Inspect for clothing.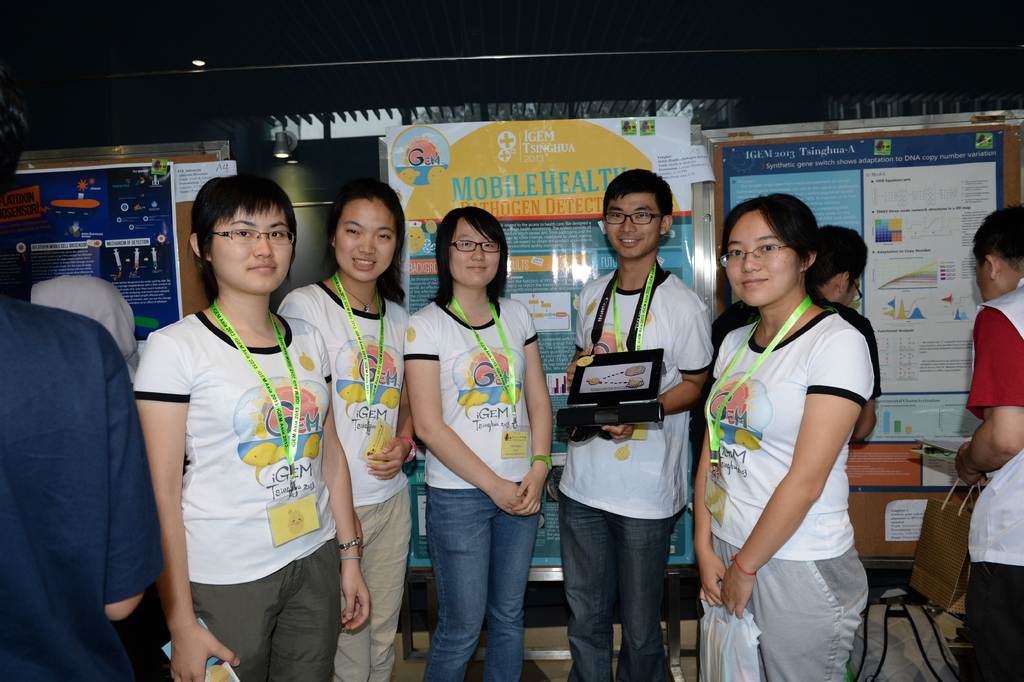
Inspection: crop(24, 271, 140, 360).
